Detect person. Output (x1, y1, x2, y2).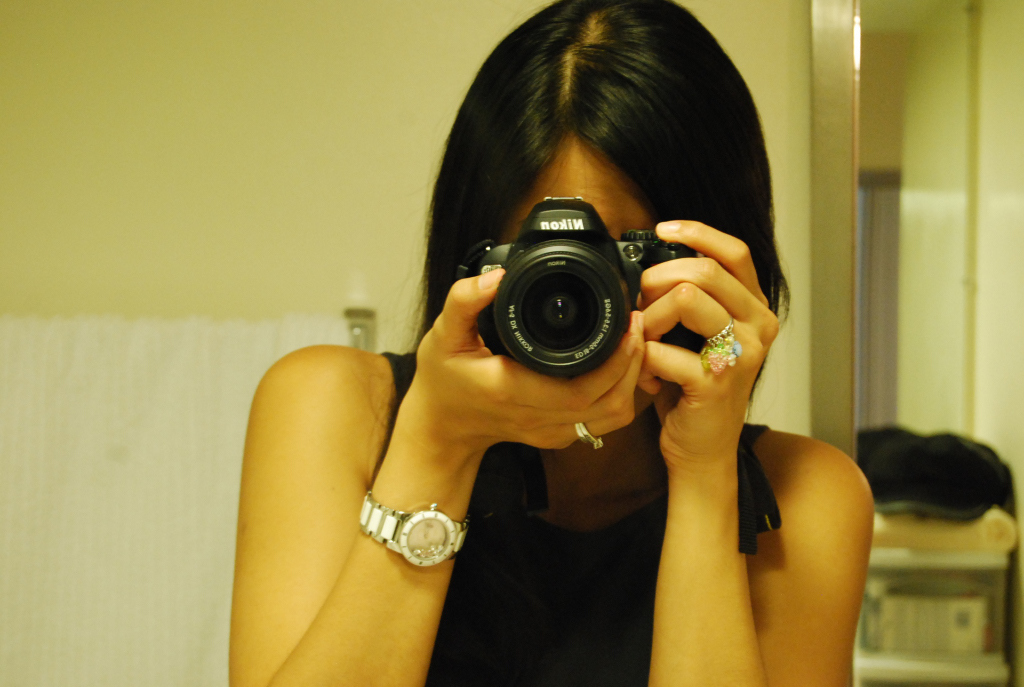
(230, 3, 877, 686).
